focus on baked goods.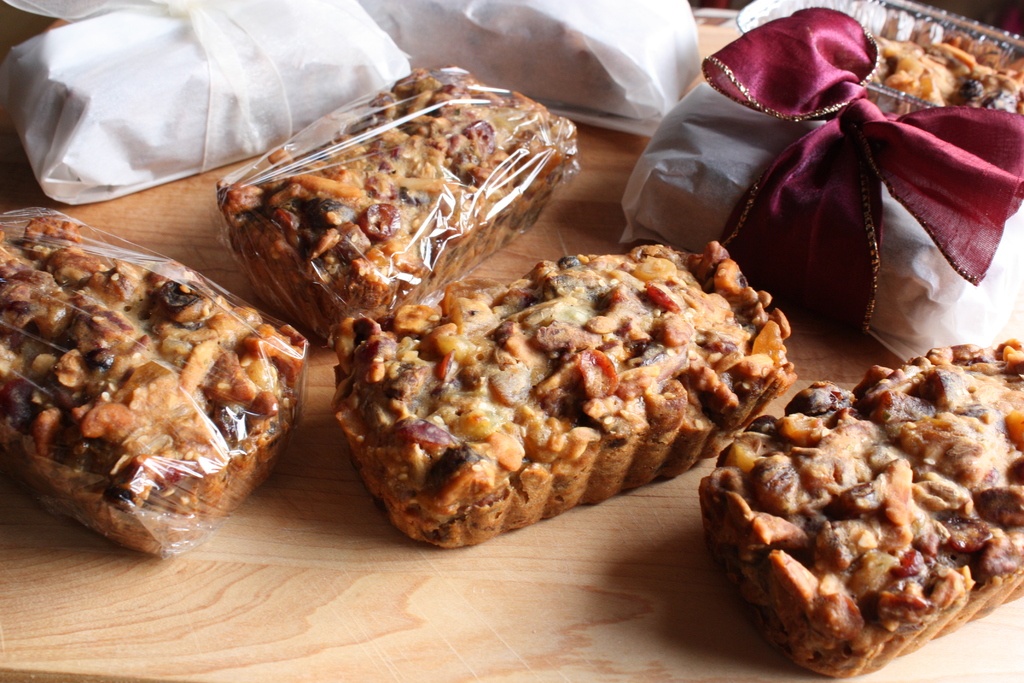
Focused at bbox(630, 0, 1023, 346).
